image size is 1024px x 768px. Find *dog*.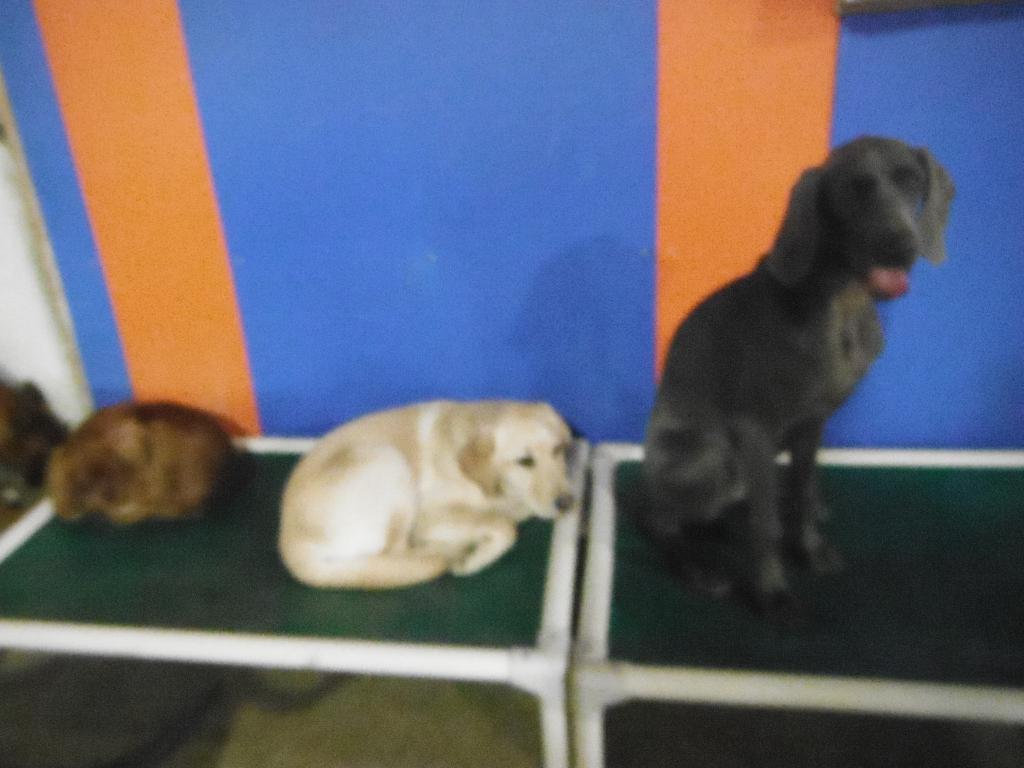
region(47, 405, 242, 524).
